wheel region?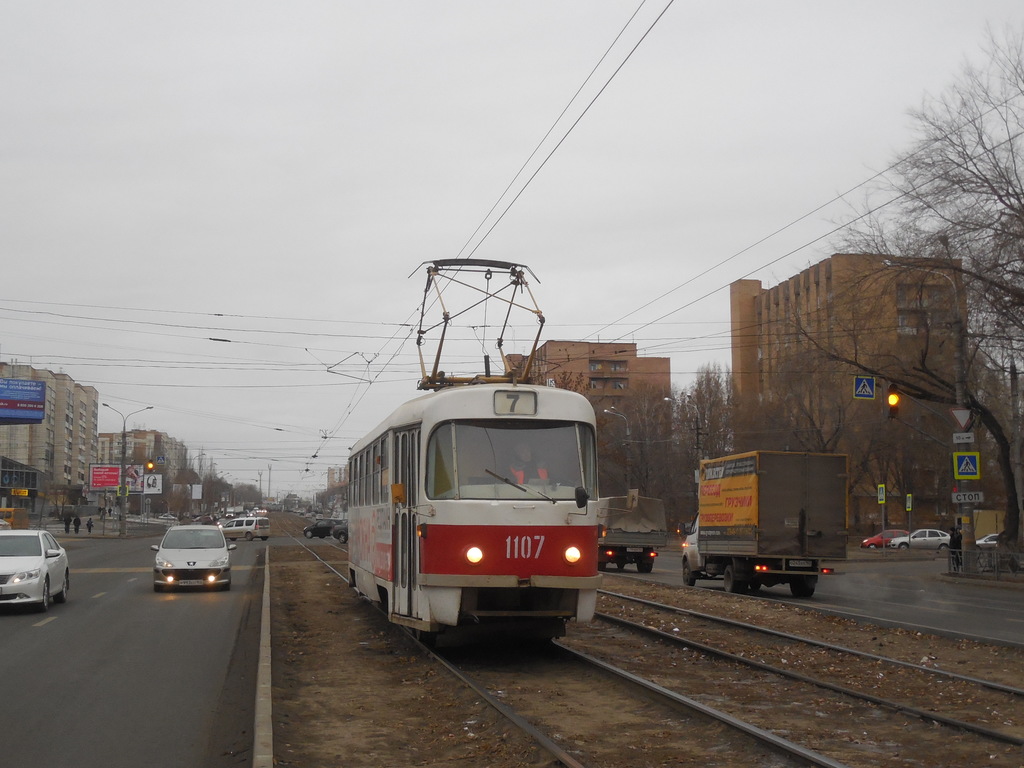
left=682, top=567, right=692, bottom=586
